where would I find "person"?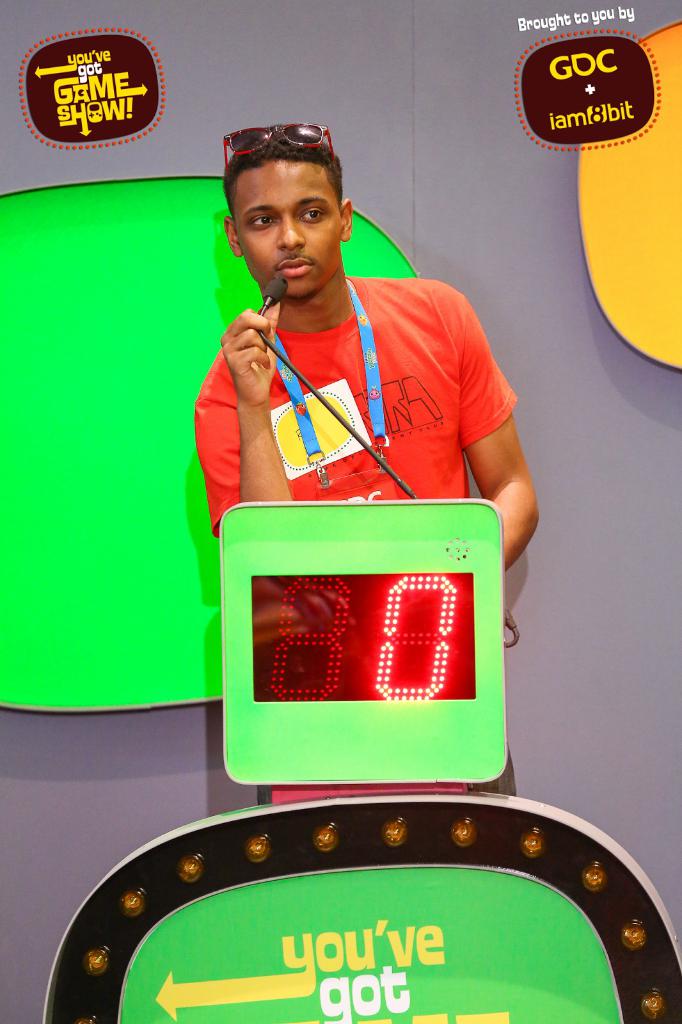
At (left=181, top=127, right=560, bottom=568).
